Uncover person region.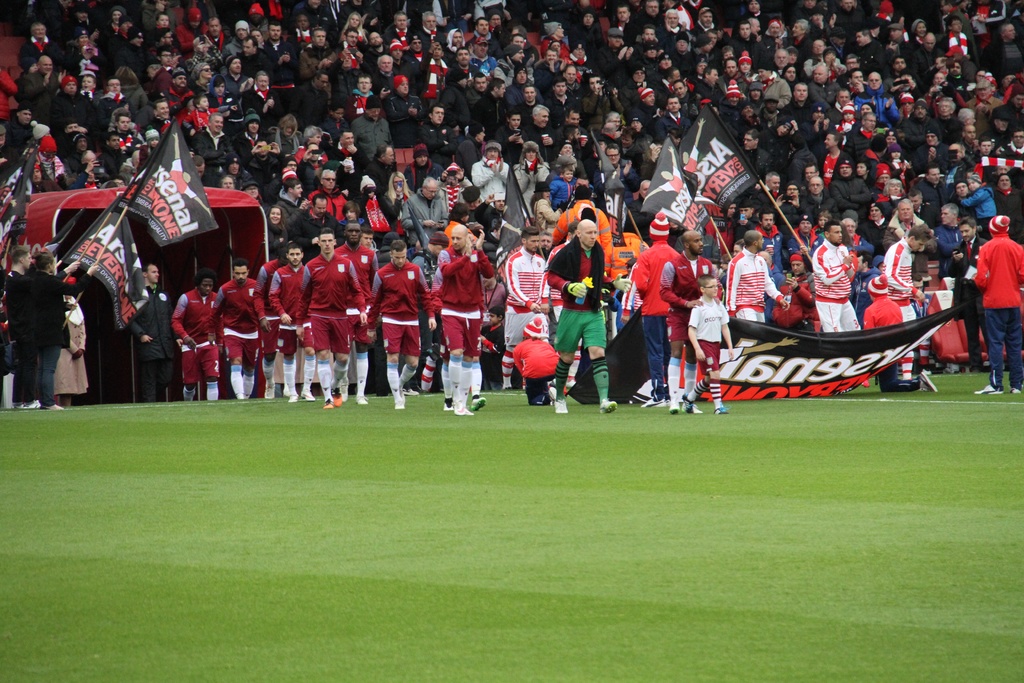
Uncovered: 369, 242, 430, 409.
